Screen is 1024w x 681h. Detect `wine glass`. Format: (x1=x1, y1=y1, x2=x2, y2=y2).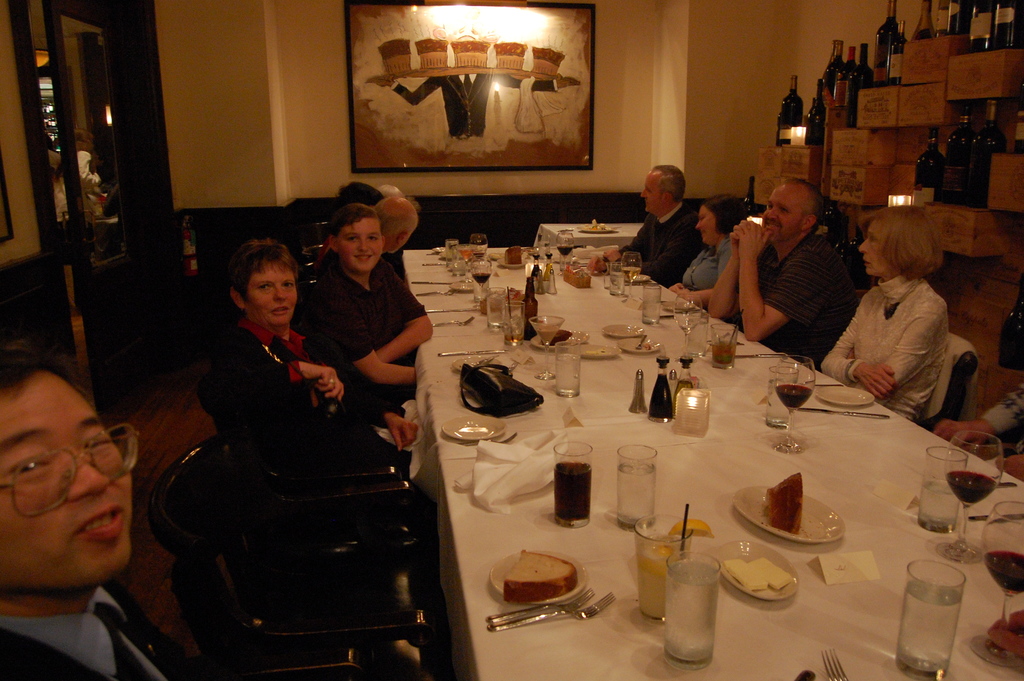
(x1=555, y1=235, x2=575, y2=270).
